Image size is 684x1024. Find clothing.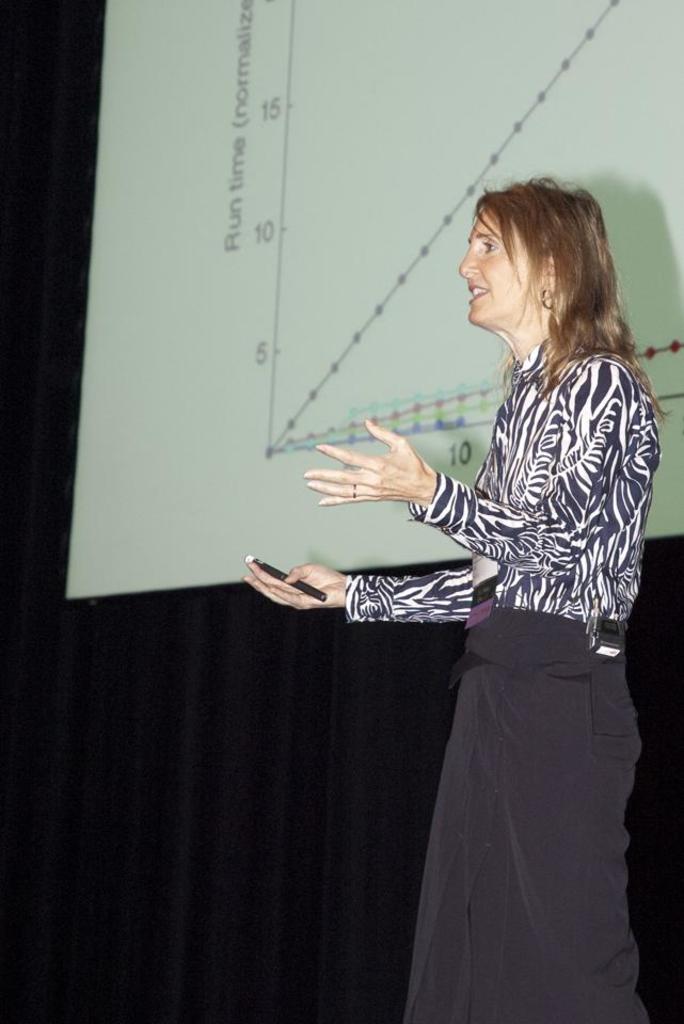
<box>376,268,662,958</box>.
